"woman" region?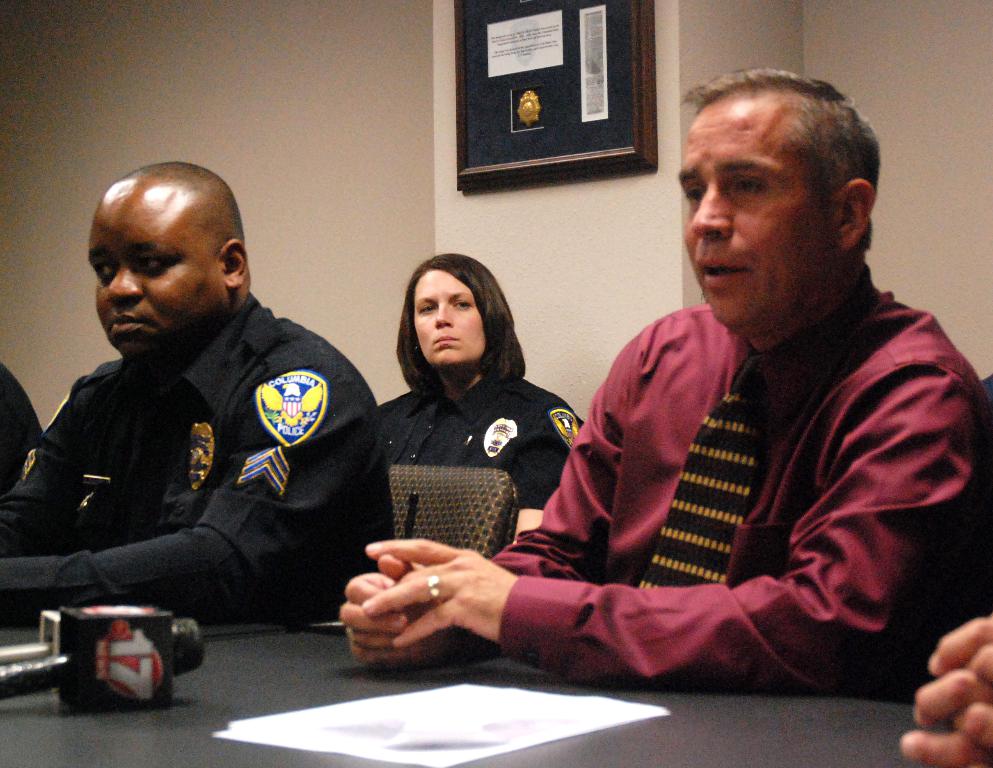
(x1=348, y1=238, x2=588, y2=600)
